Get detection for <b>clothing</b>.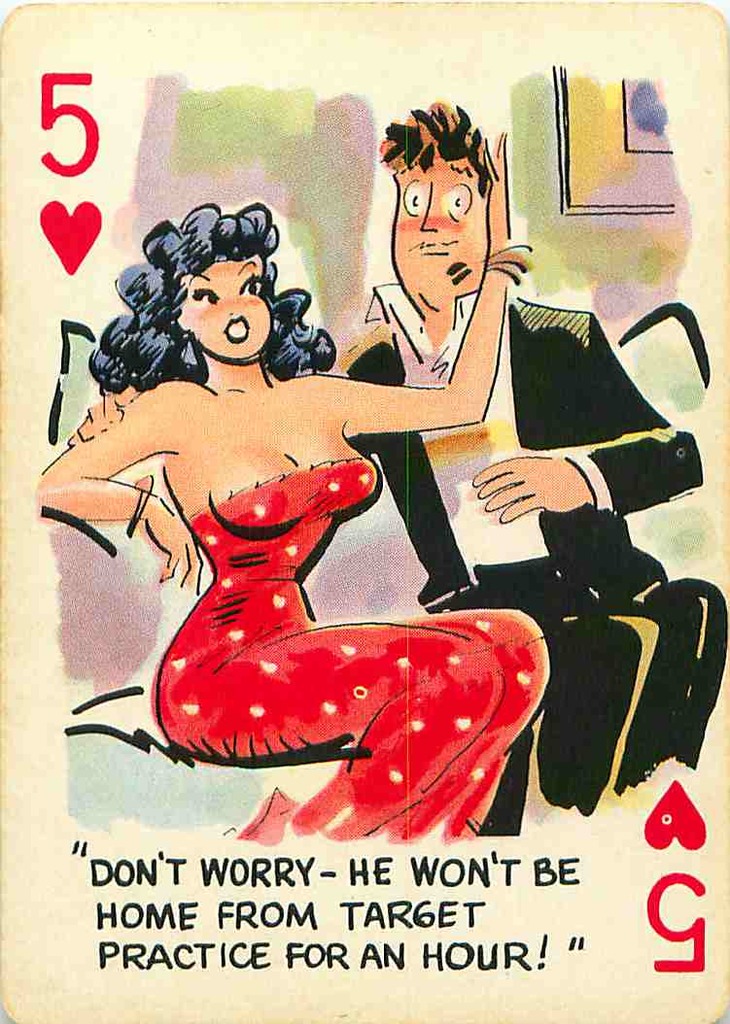
Detection: [353, 305, 719, 811].
